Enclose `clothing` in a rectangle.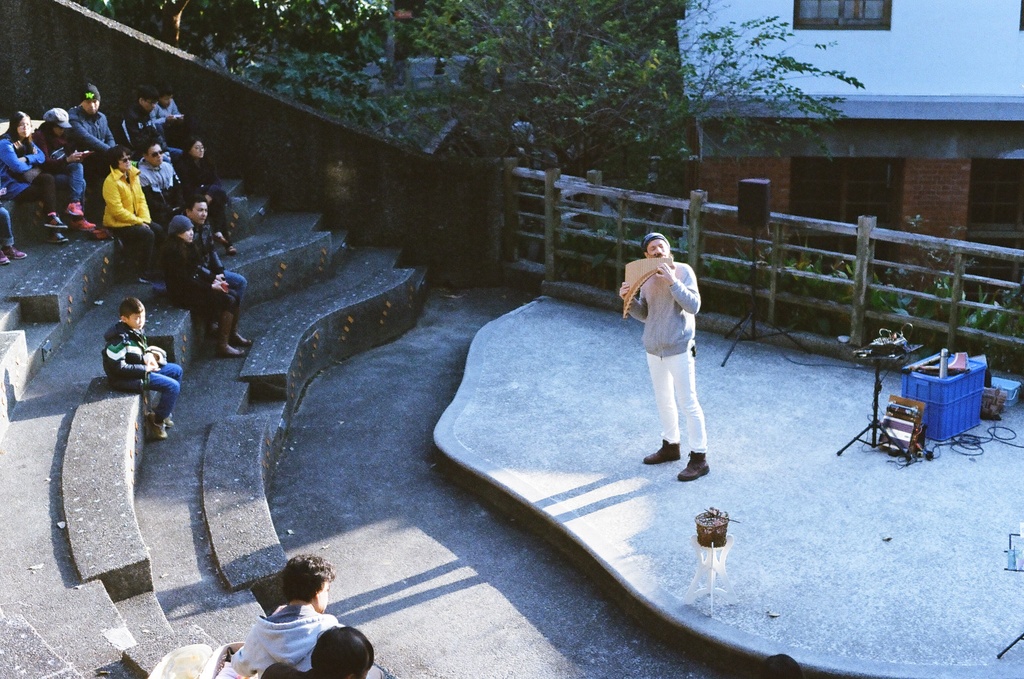
101 166 159 278.
